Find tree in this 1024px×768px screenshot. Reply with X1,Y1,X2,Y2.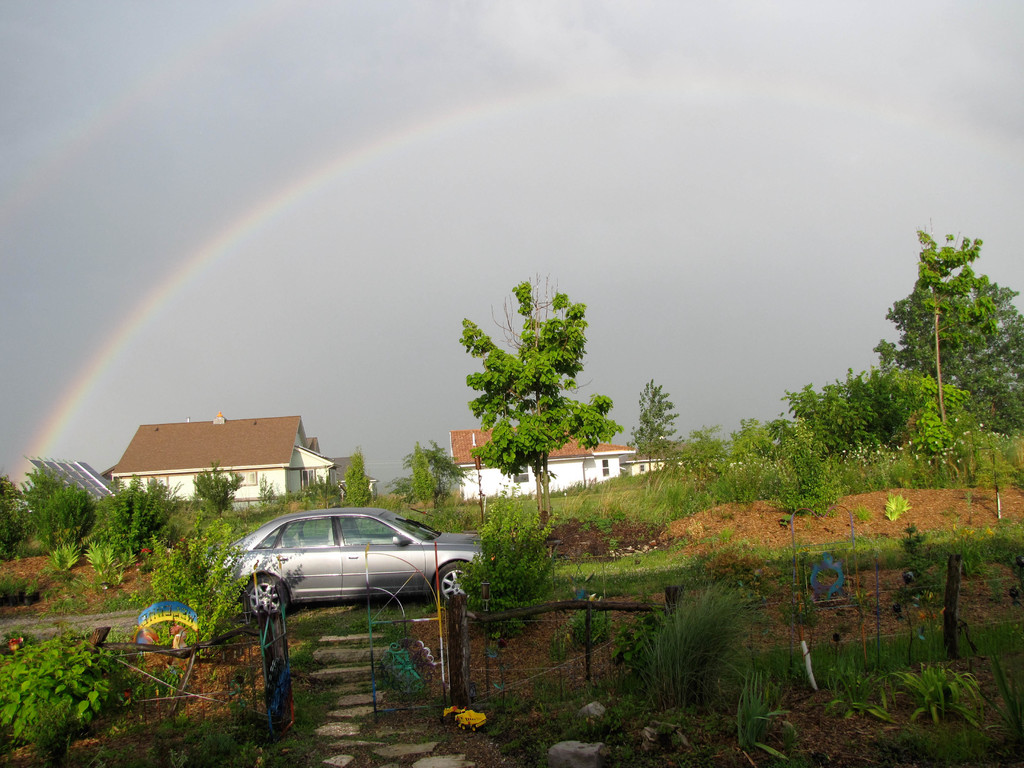
871,216,1022,434.
